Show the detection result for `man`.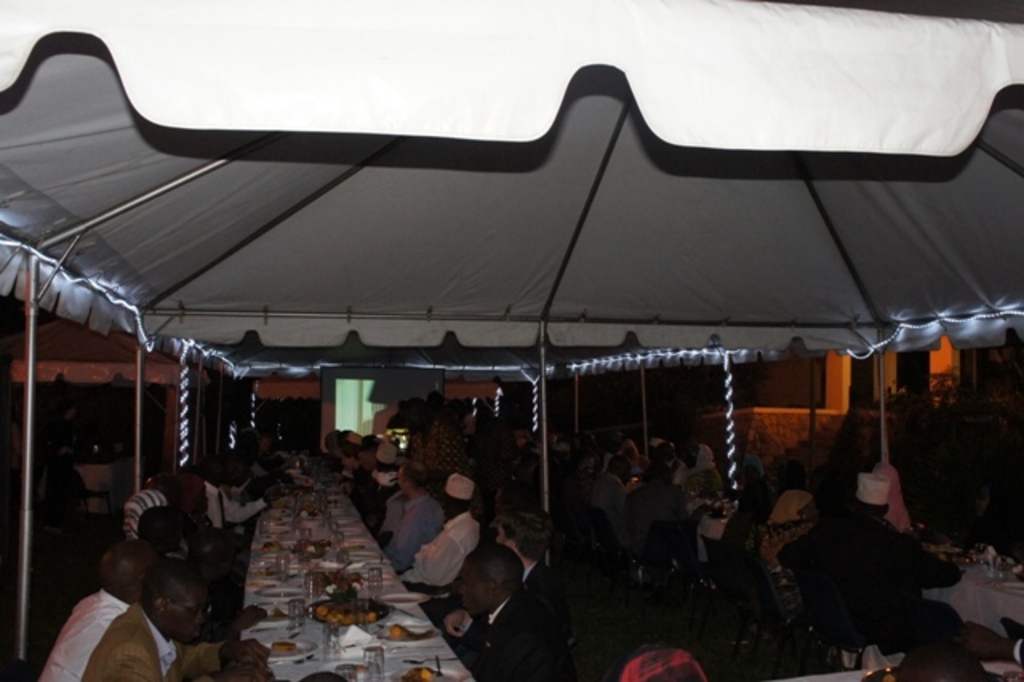
{"left": 379, "top": 447, "right": 413, "bottom": 551}.
